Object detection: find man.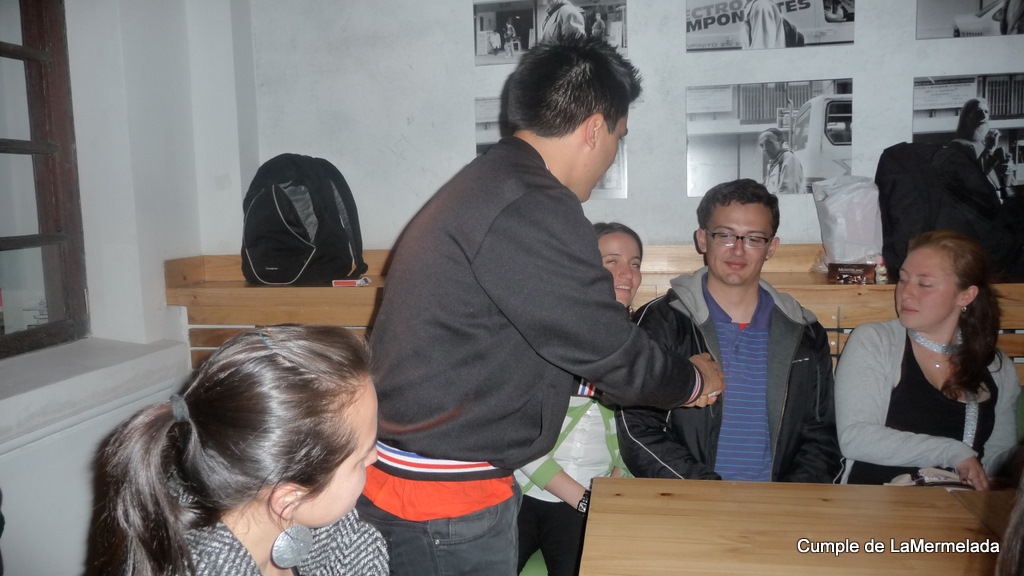
(x1=358, y1=33, x2=721, y2=575).
